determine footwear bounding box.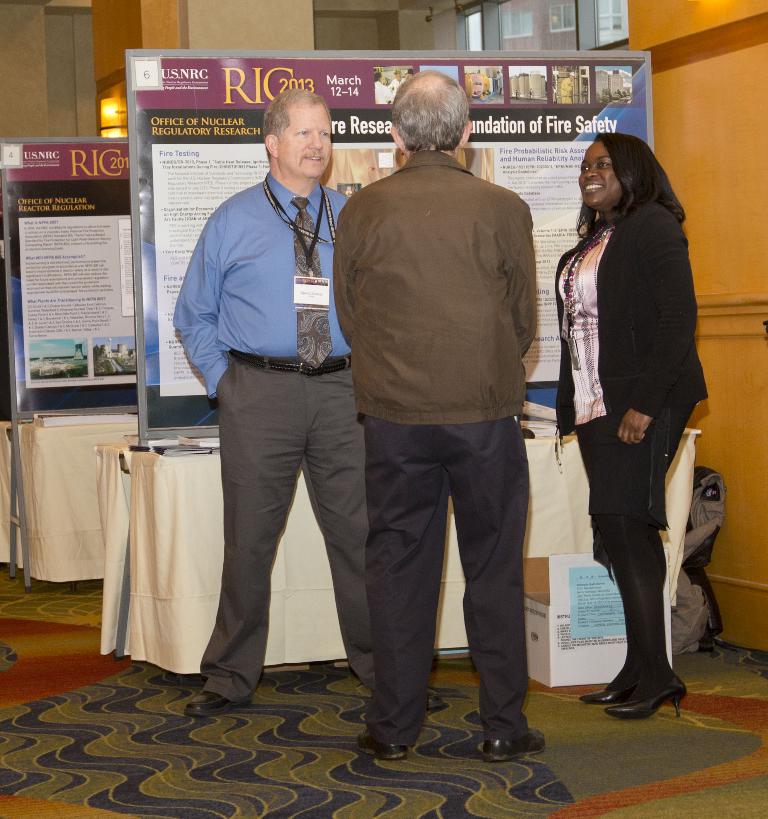
Determined: pyautogui.locateOnScreen(481, 728, 553, 760).
